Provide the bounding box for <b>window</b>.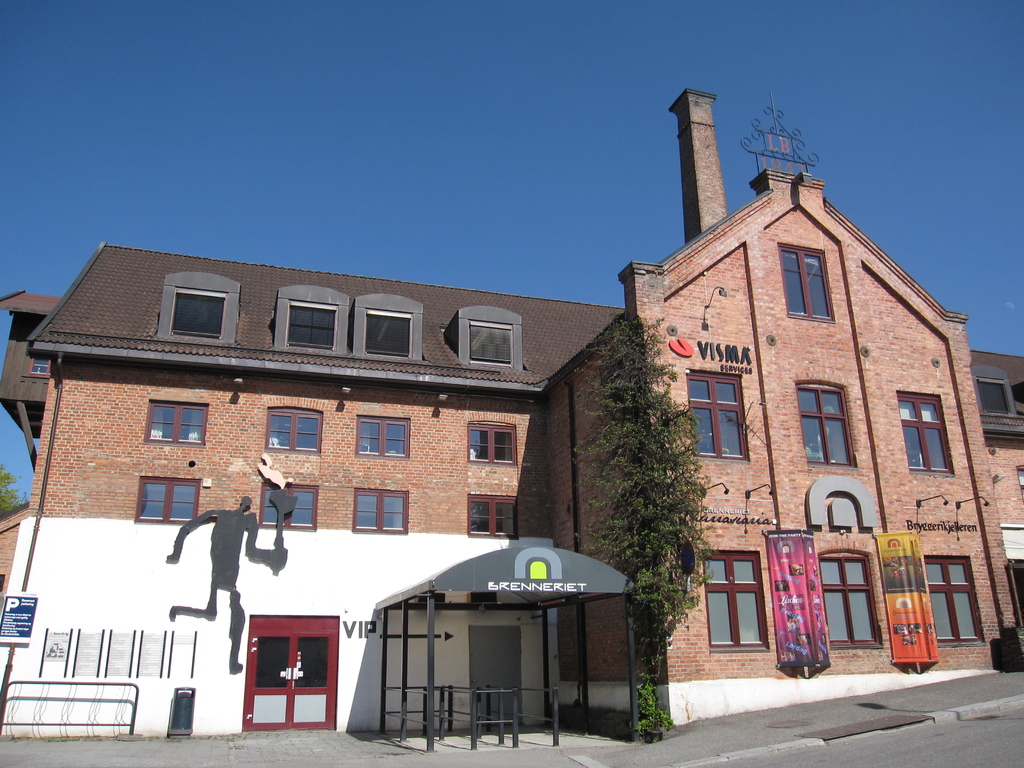
detection(469, 426, 514, 467).
